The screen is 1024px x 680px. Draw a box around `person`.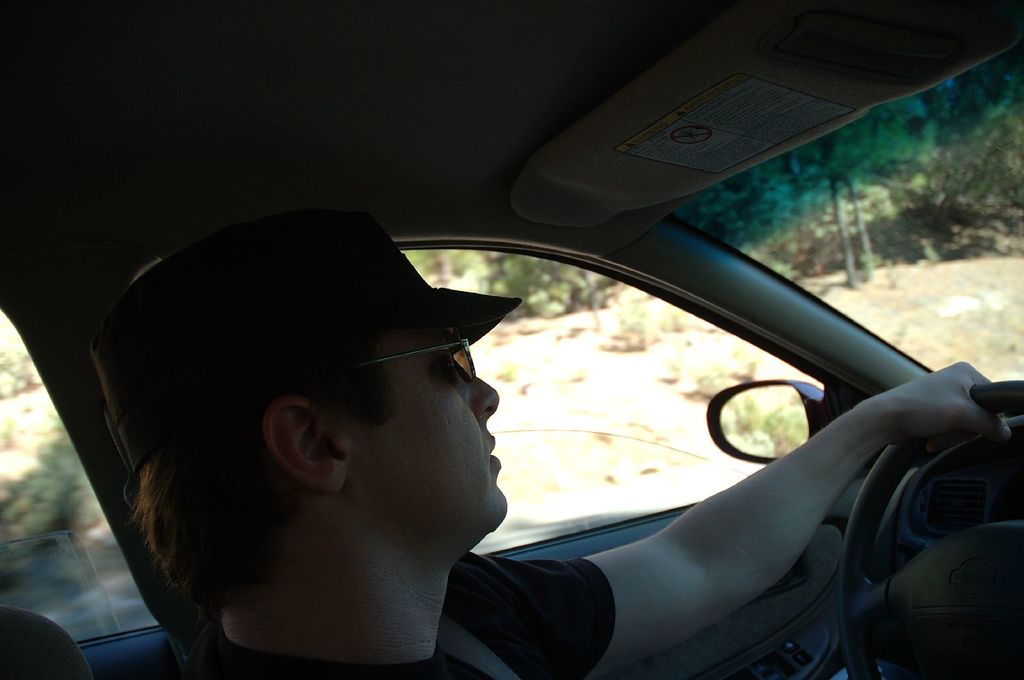
pyautogui.locateOnScreen(86, 196, 1008, 679).
